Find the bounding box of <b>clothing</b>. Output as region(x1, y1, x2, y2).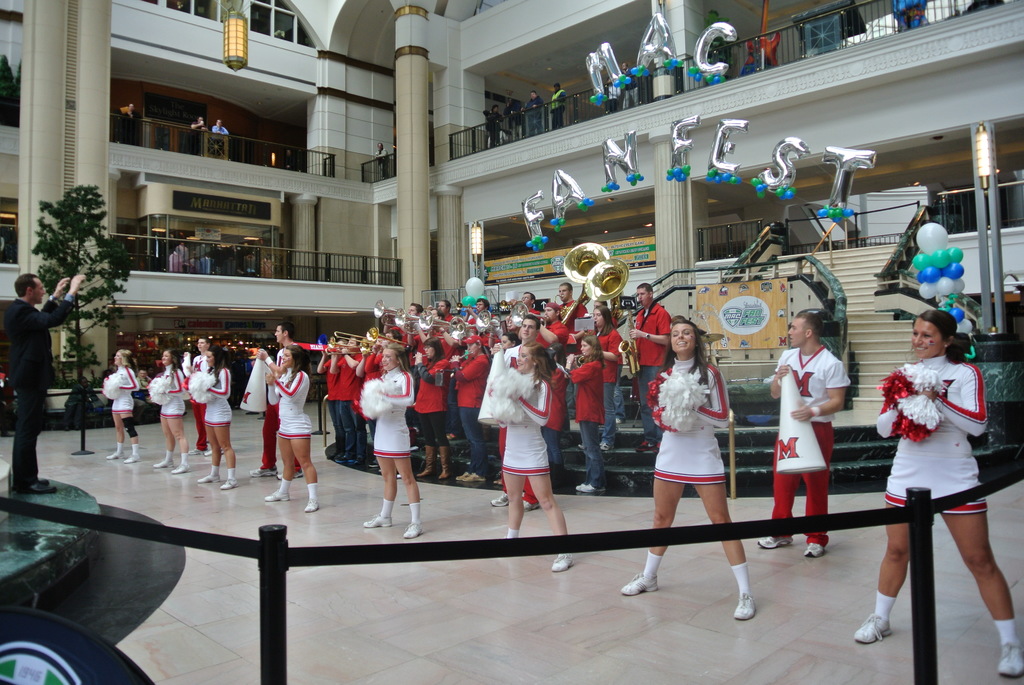
region(156, 365, 188, 420).
